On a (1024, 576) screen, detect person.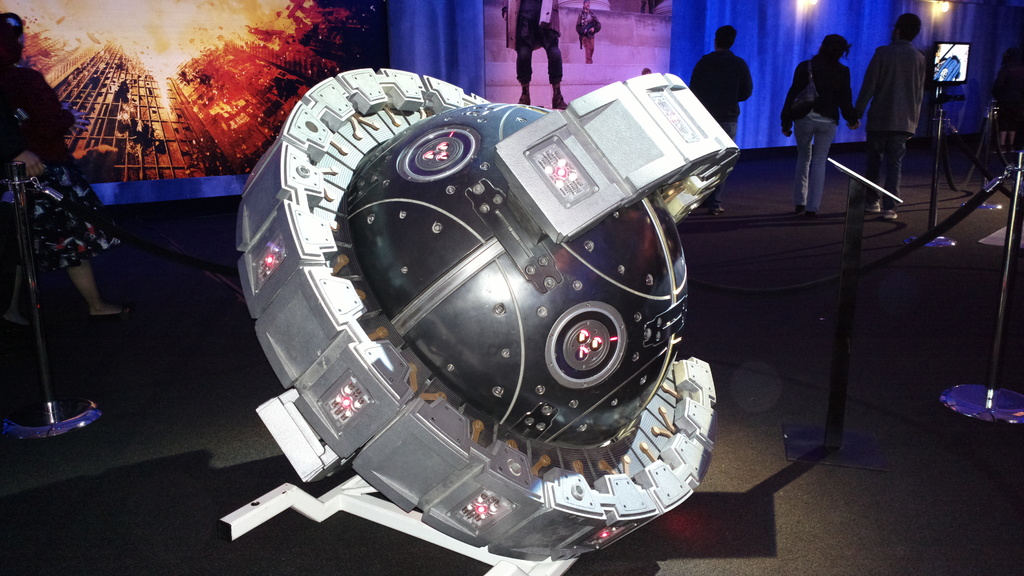
x1=853 y1=13 x2=928 y2=225.
